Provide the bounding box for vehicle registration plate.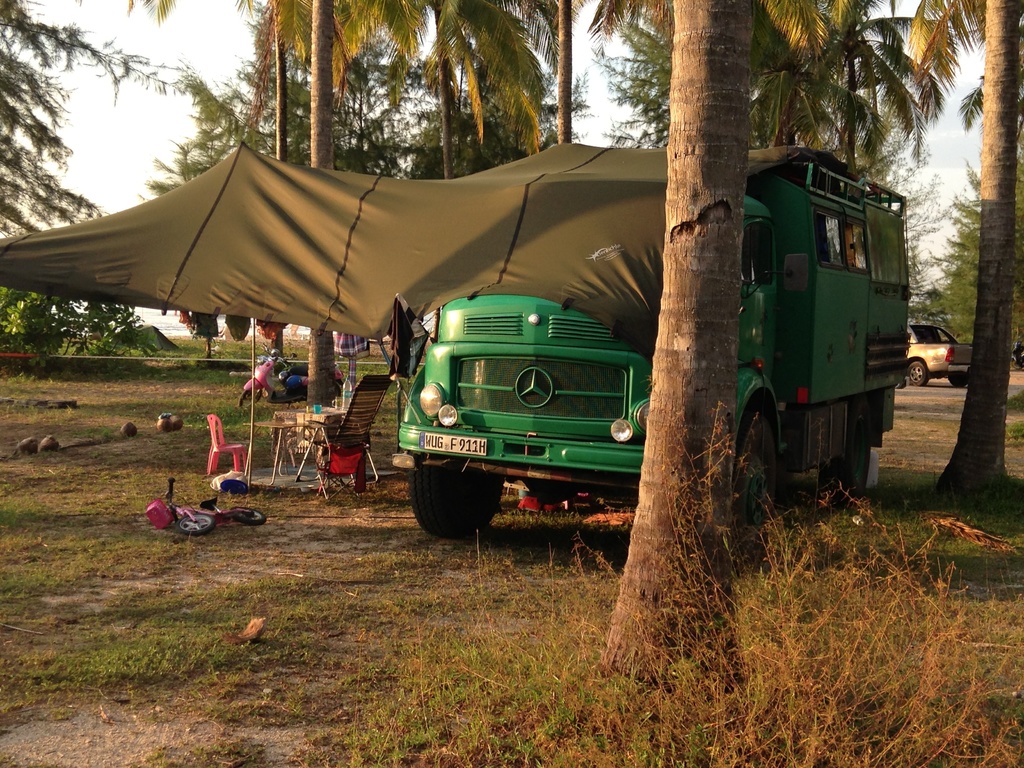
detection(425, 431, 484, 452).
